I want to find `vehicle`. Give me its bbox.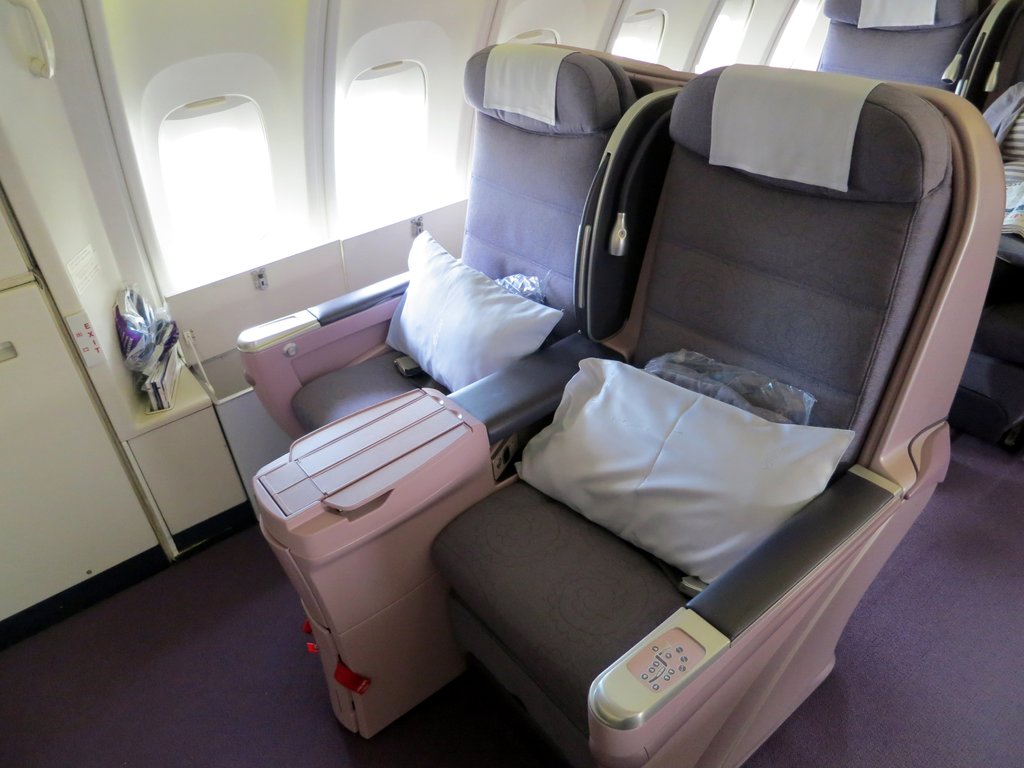
pyautogui.locateOnScreen(0, 0, 1023, 767).
